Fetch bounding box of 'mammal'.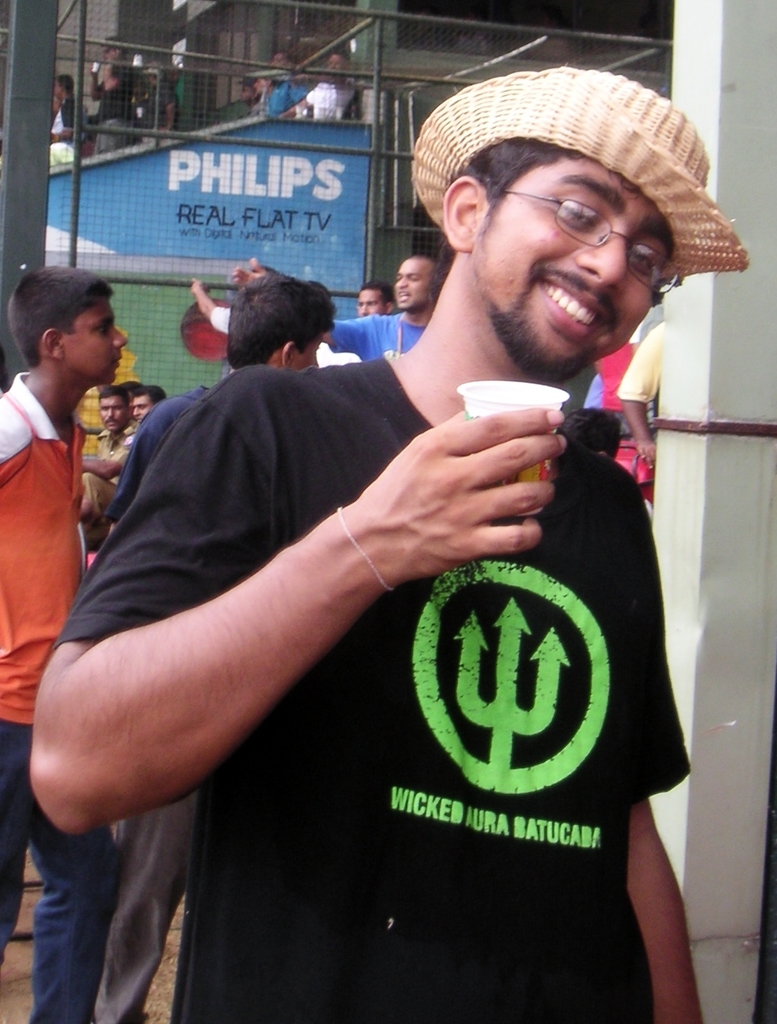
Bbox: left=614, top=314, right=670, bottom=462.
